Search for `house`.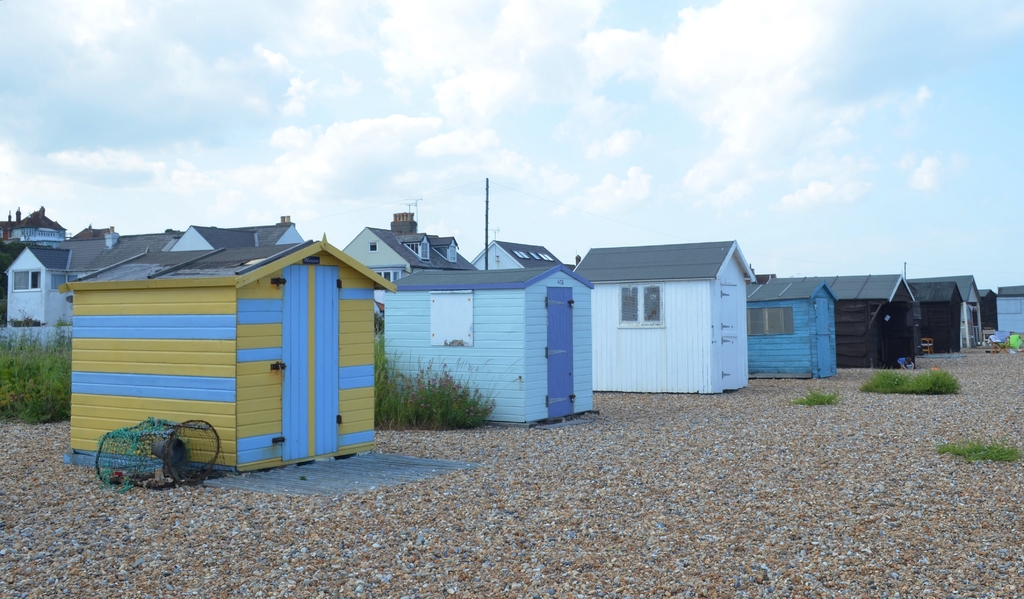
Found at locate(376, 259, 596, 424).
